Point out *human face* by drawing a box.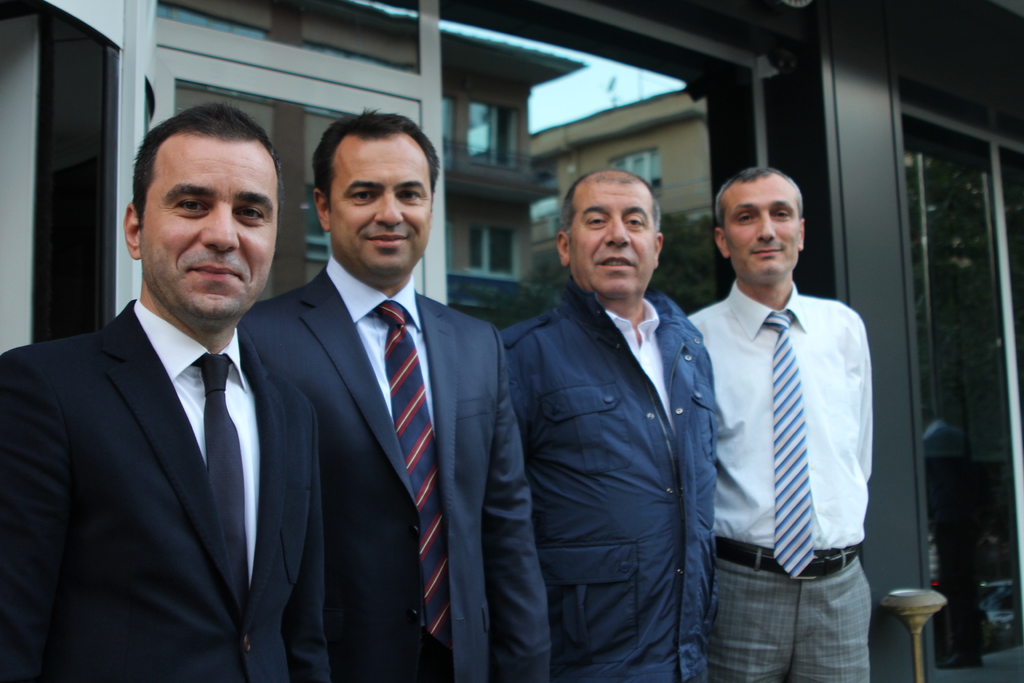
bbox=(144, 139, 284, 323).
